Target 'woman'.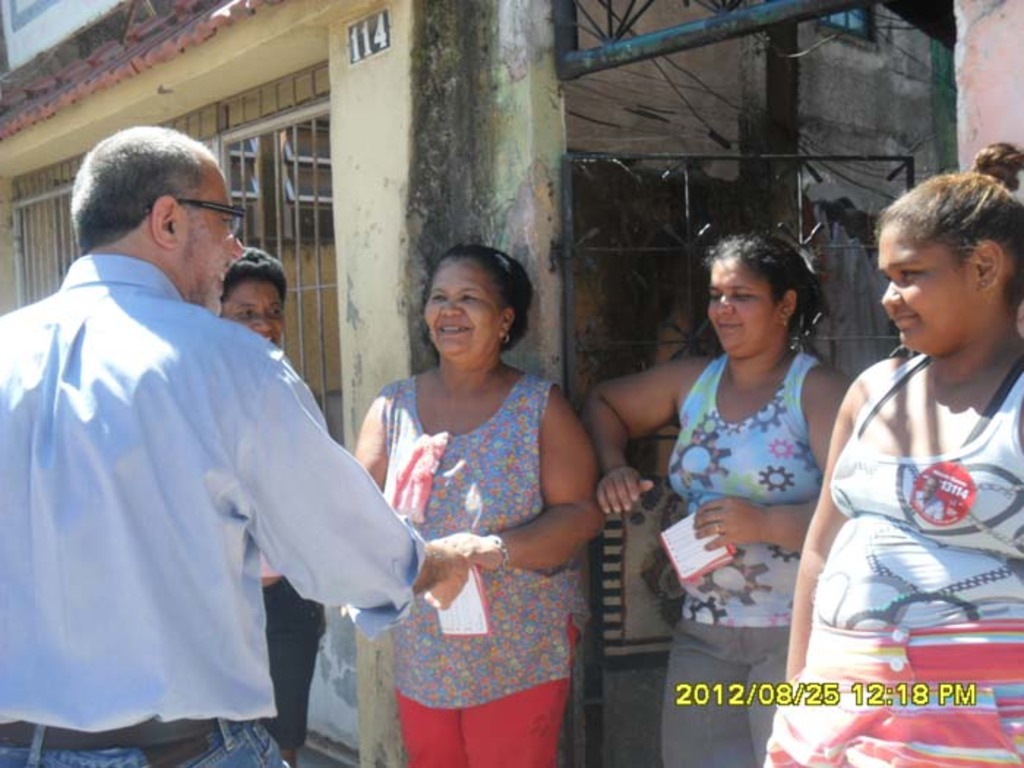
Target region: 345/240/607/767.
